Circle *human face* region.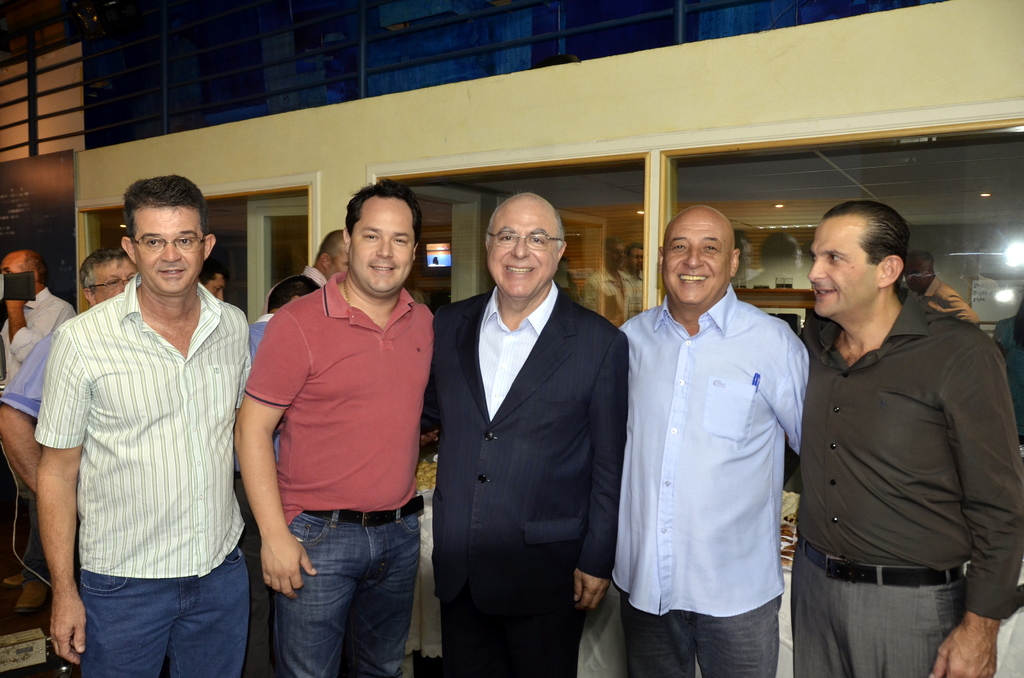
Region: 605/245/622/268.
